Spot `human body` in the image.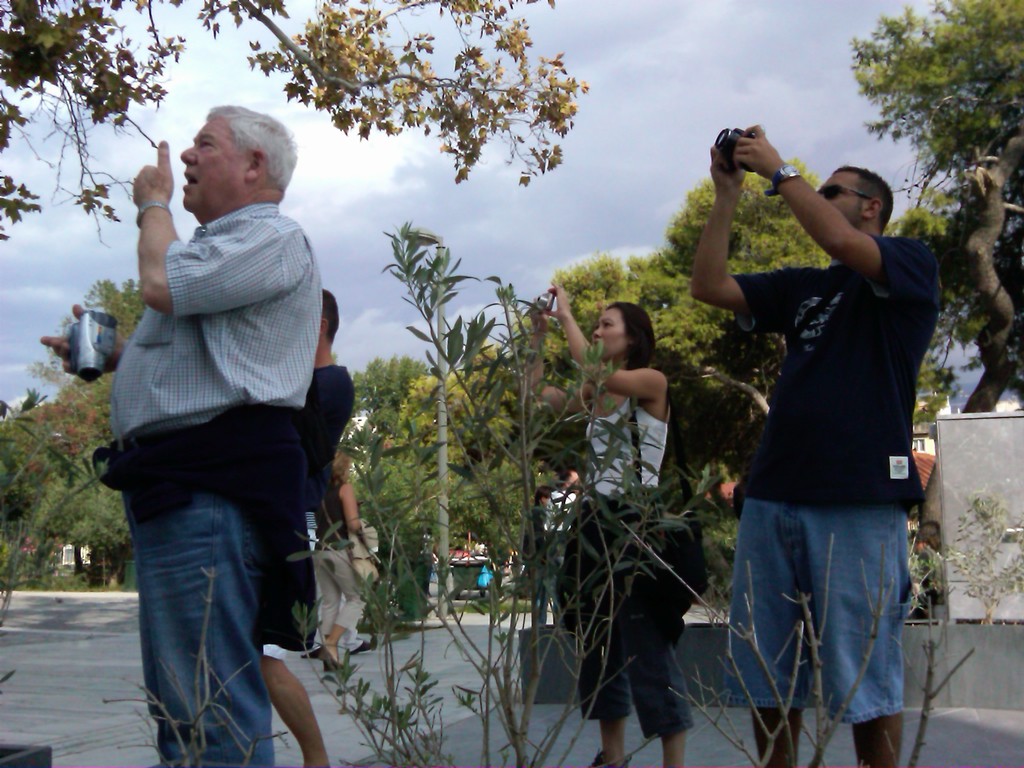
`human body` found at (left=262, top=290, right=350, bottom=767).
